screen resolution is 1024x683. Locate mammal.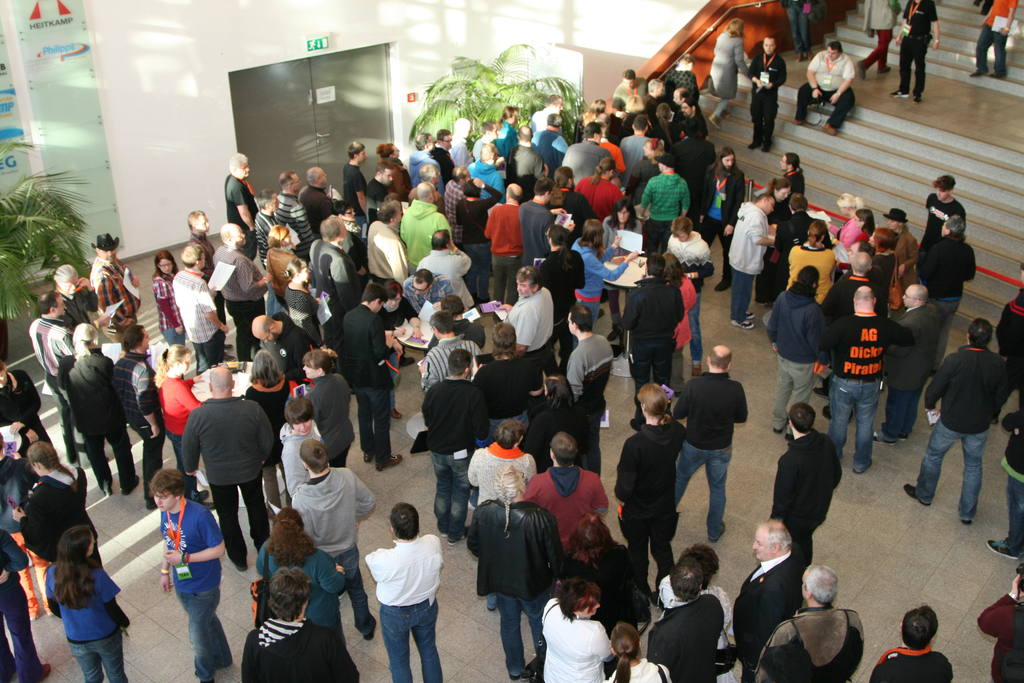
[576, 511, 641, 632].
